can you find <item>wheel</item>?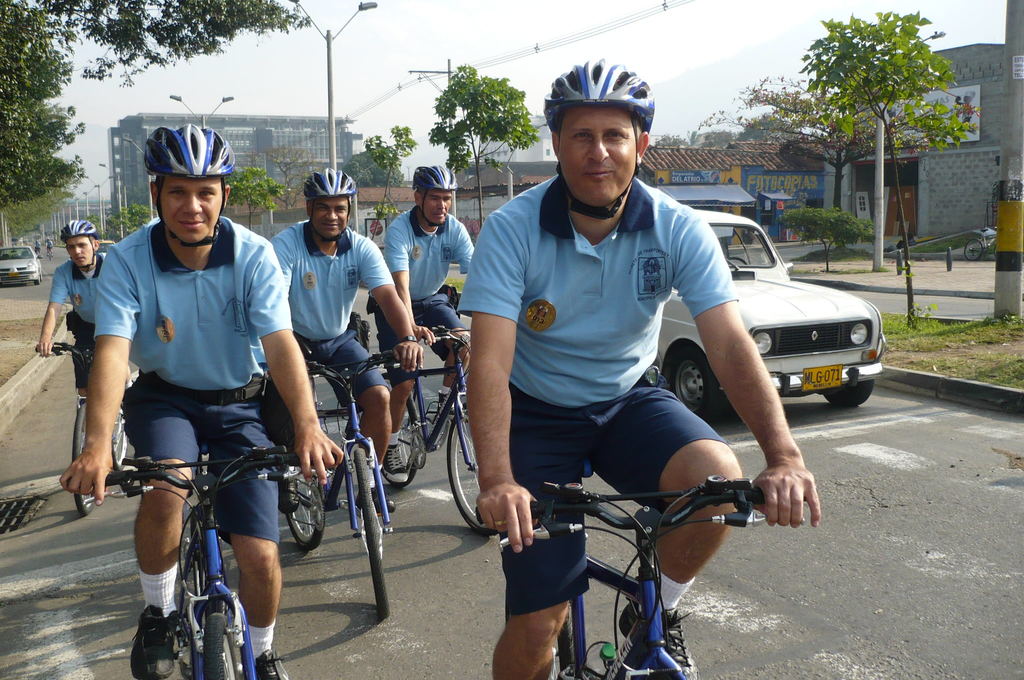
Yes, bounding box: x1=383 y1=391 x2=419 y2=489.
